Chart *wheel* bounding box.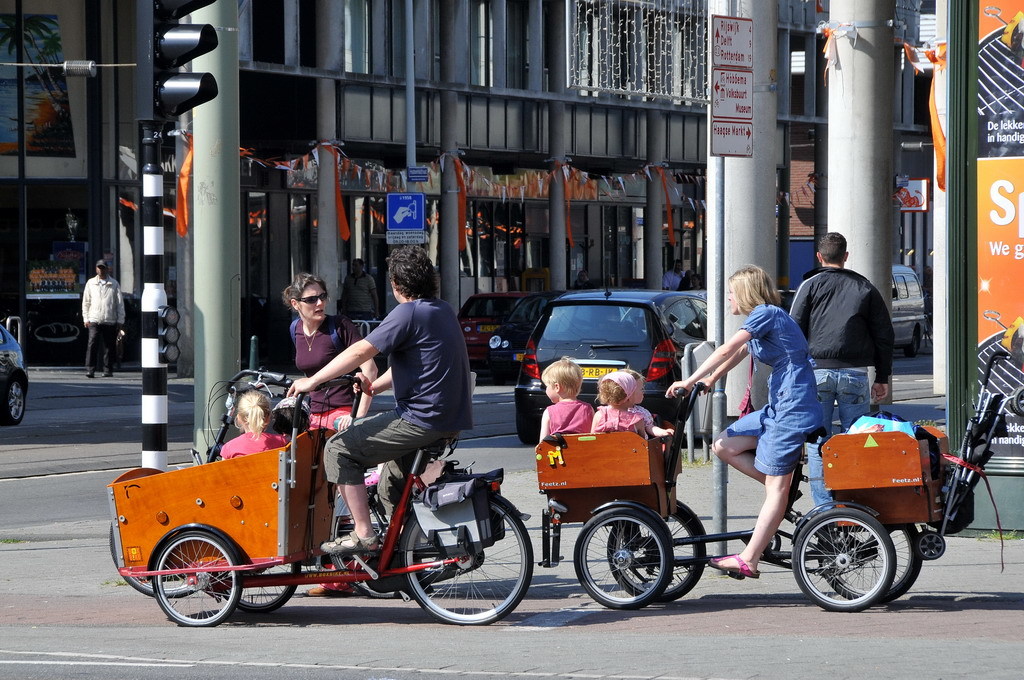
Charted: crop(790, 508, 895, 611).
